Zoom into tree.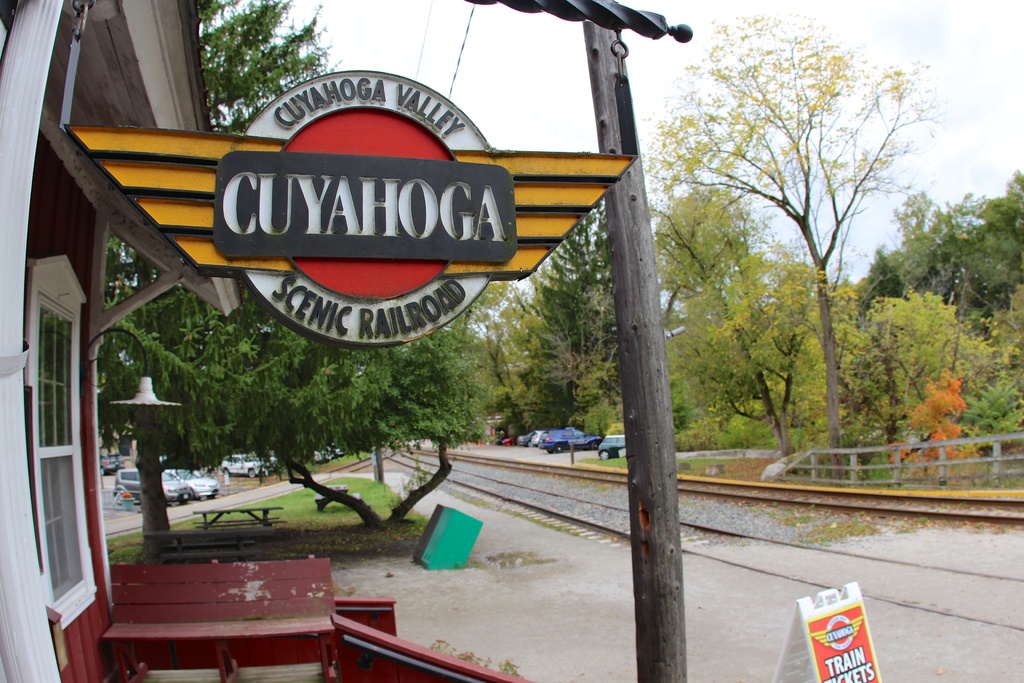
Zoom target: BBox(536, 285, 620, 402).
